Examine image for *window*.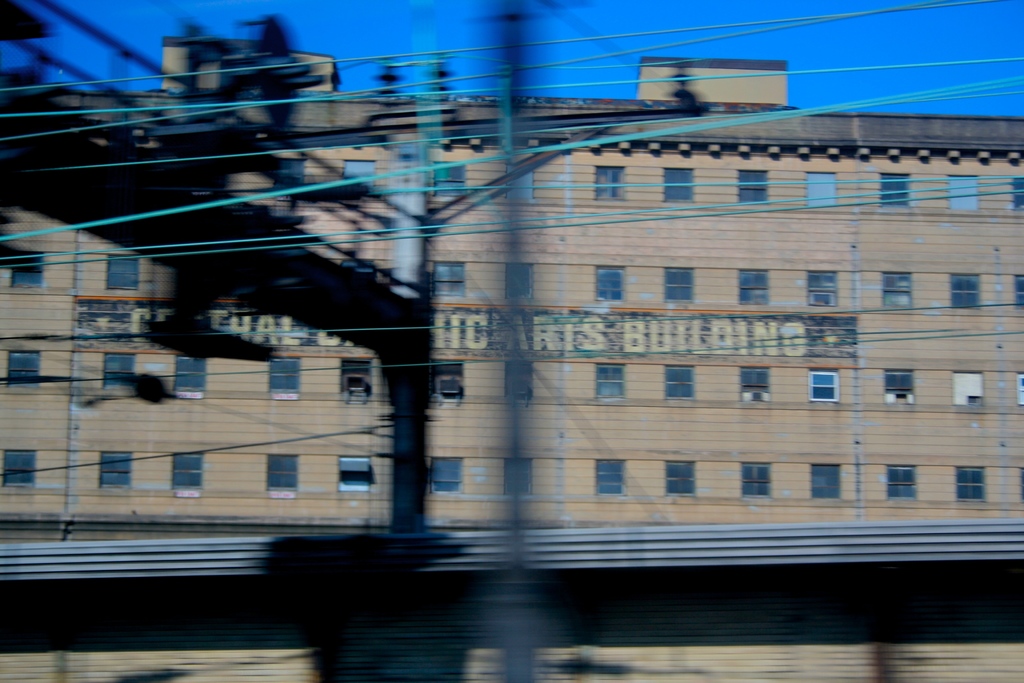
Examination result: (x1=343, y1=165, x2=376, y2=202).
